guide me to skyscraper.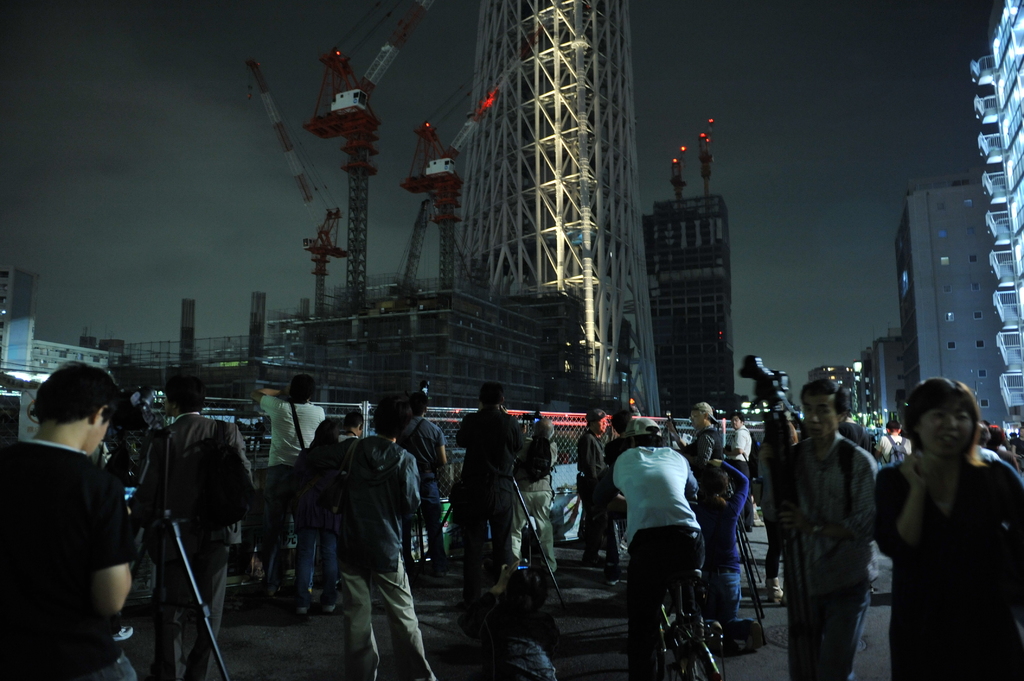
Guidance: [465, 0, 664, 421].
